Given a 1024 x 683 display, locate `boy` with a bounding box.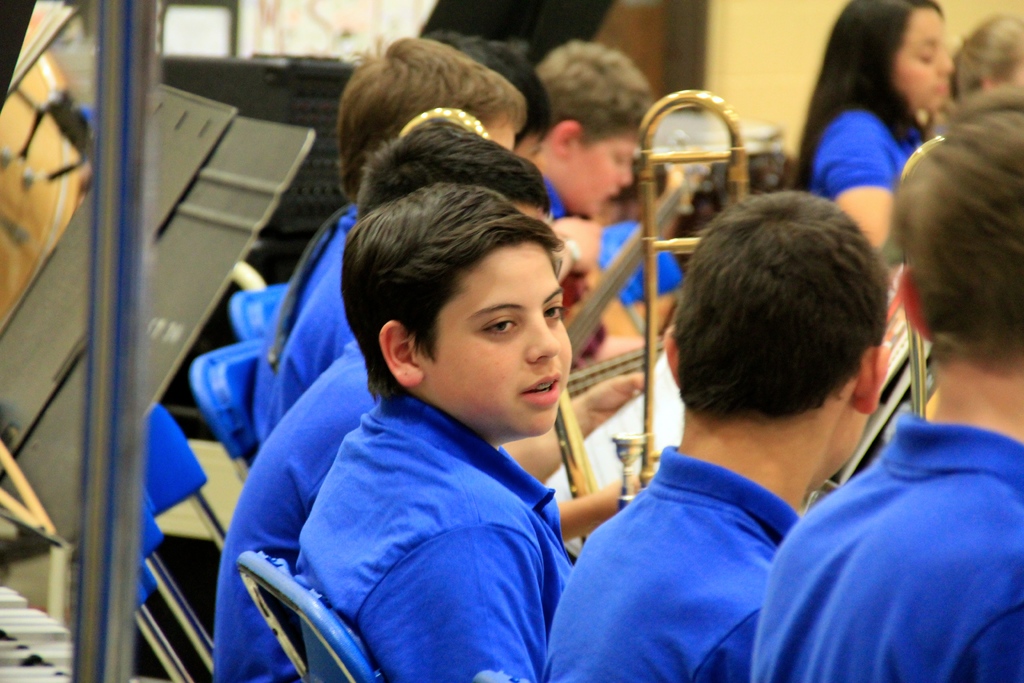
Located: bbox=(289, 176, 573, 682).
